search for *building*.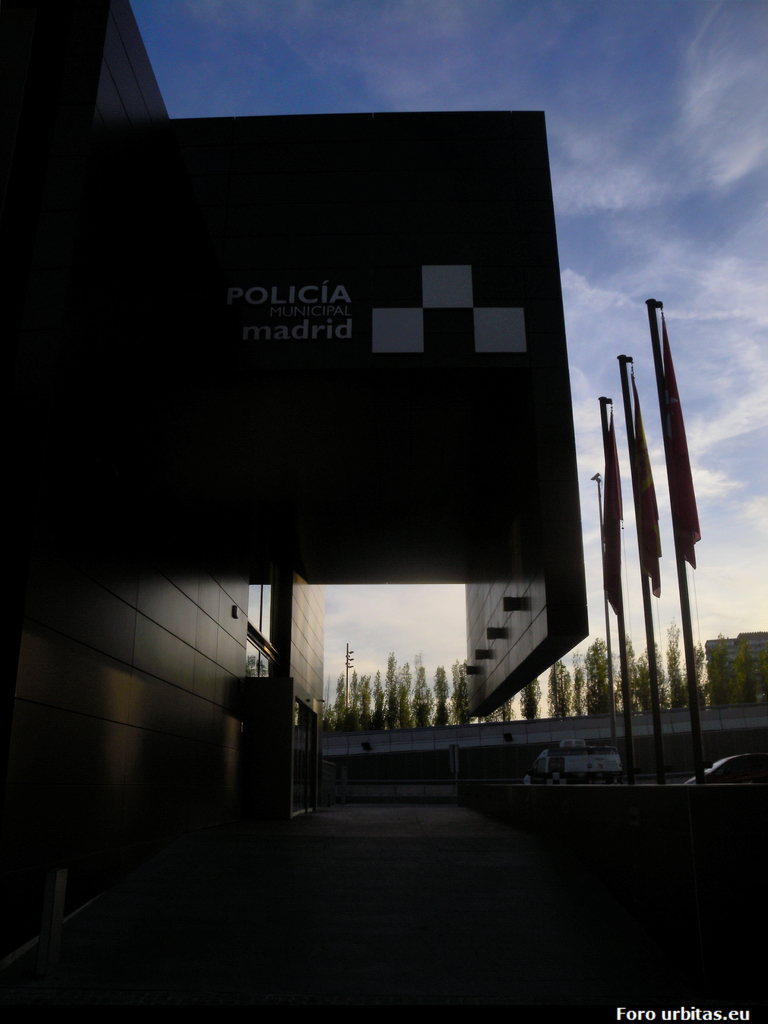
Found at {"left": 0, "top": 0, "right": 589, "bottom": 1023}.
